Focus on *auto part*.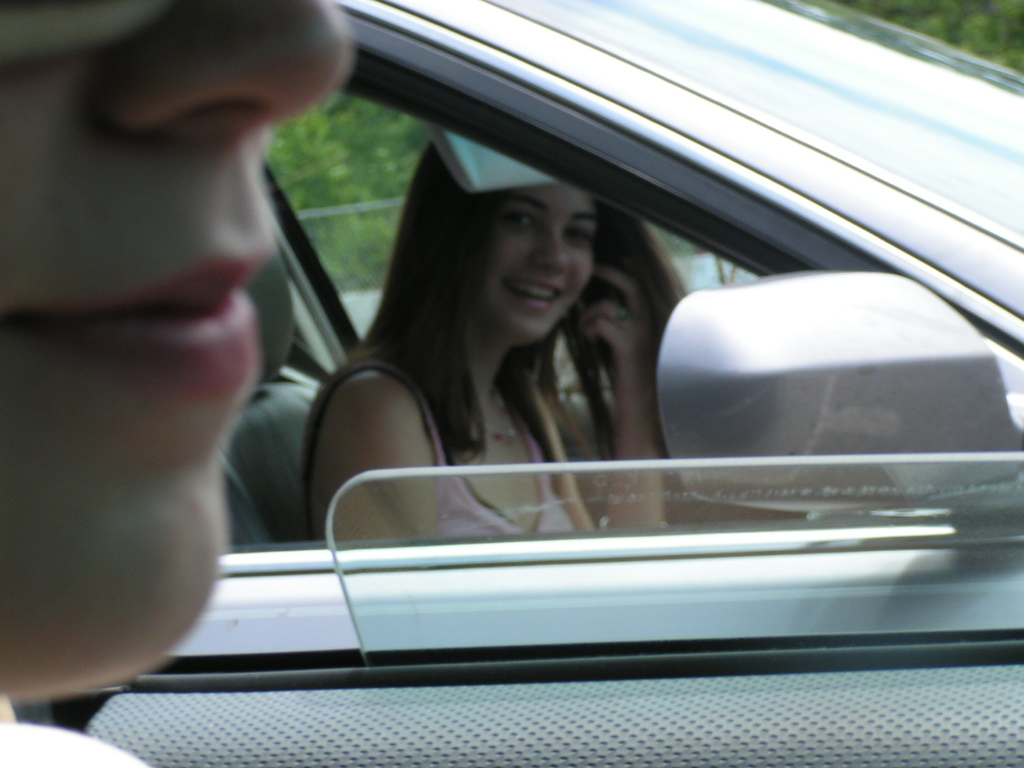
Focused at BBox(79, 50, 910, 677).
